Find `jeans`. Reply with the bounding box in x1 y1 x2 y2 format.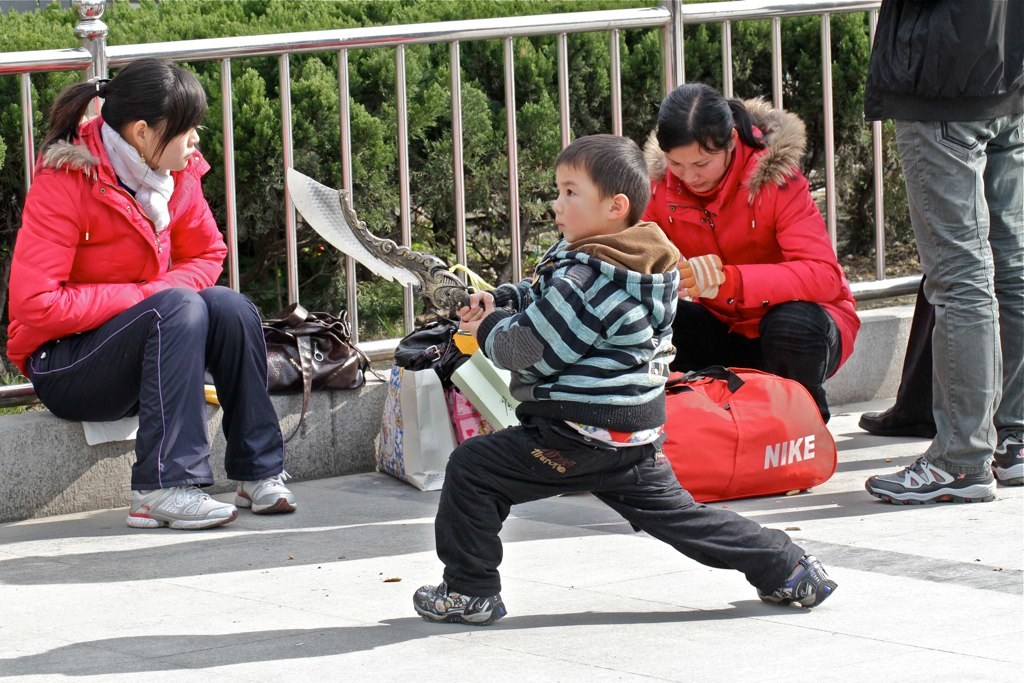
669 297 838 421.
